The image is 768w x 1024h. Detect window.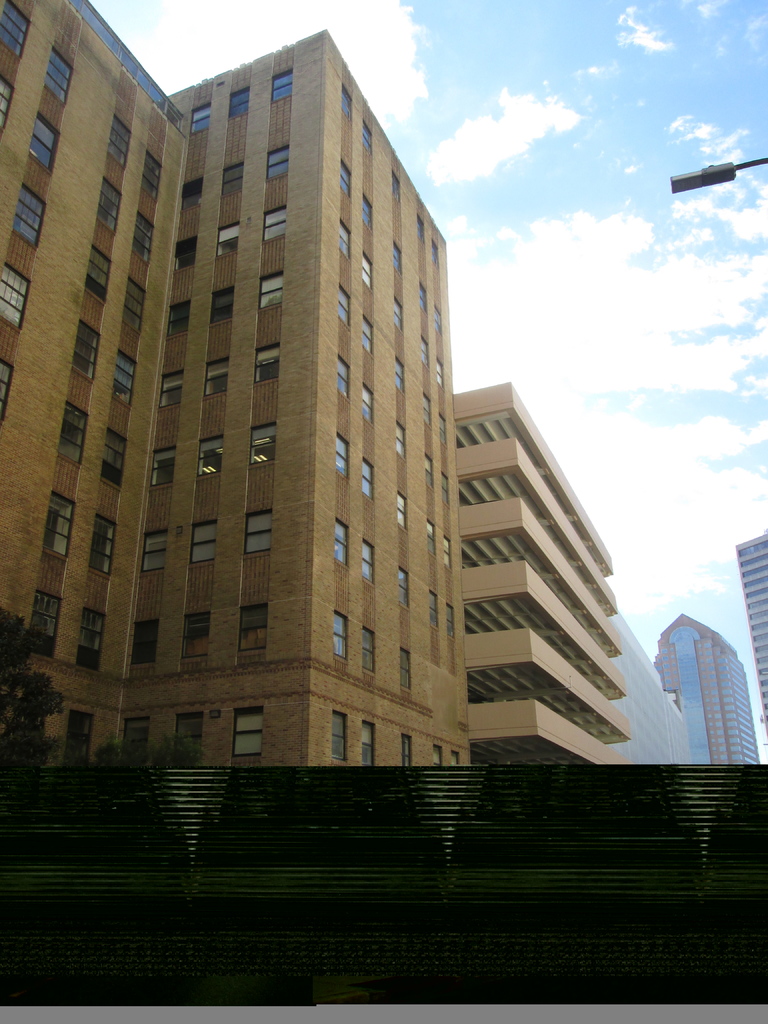
Detection: (401, 648, 408, 690).
